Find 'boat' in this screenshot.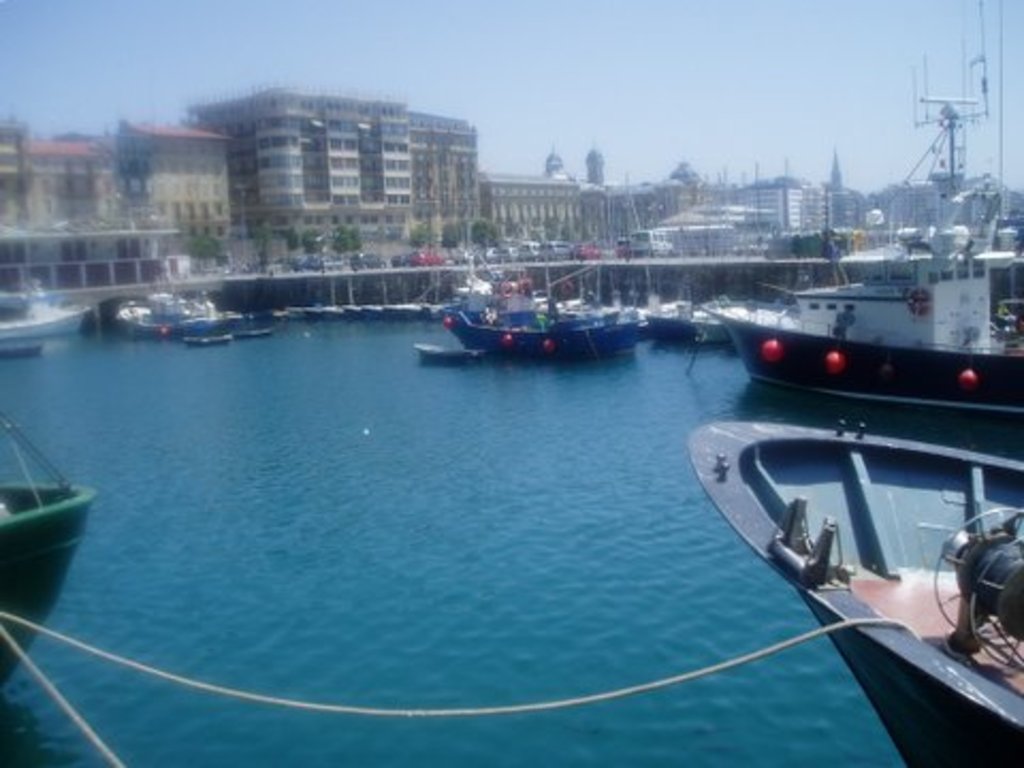
The bounding box for 'boat' is left=0, top=401, right=94, bottom=702.
